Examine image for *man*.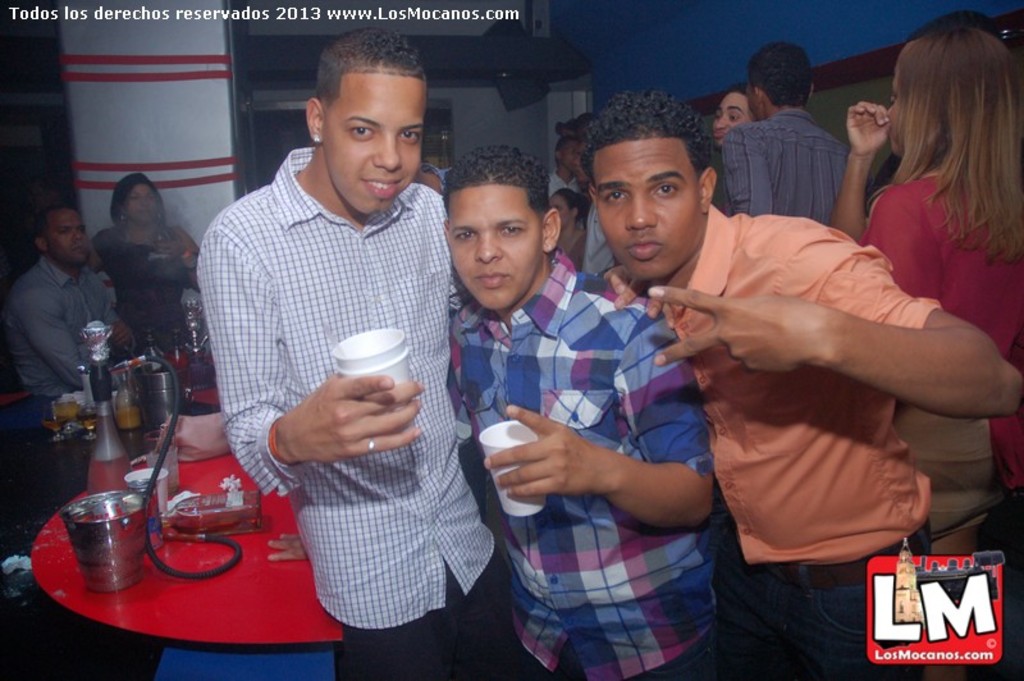
Examination result: (577,88,1020,680).
